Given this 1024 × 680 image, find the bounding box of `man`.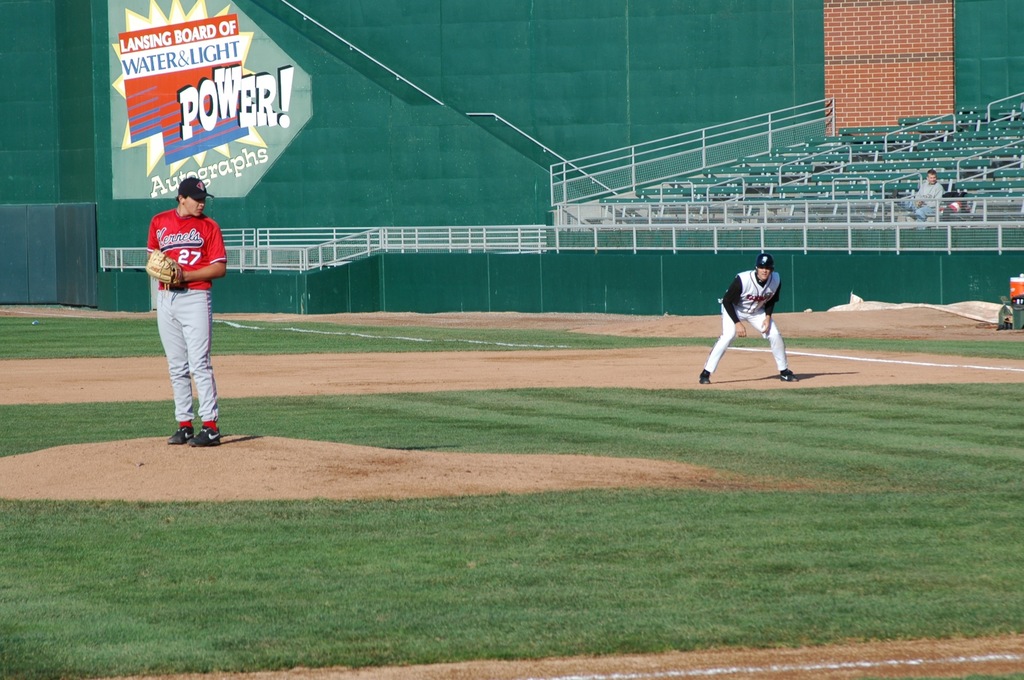
<box>696,248,801,389</box>.
